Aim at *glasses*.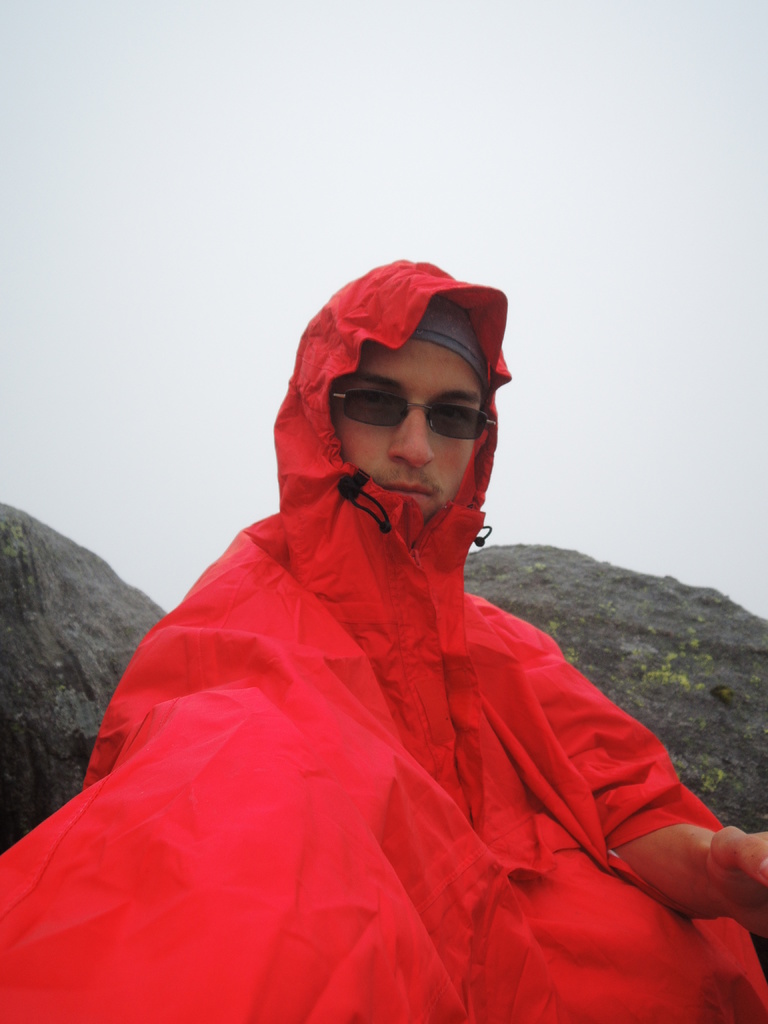
Aimed at [left=324, top=387, right=493, bottom=442].
